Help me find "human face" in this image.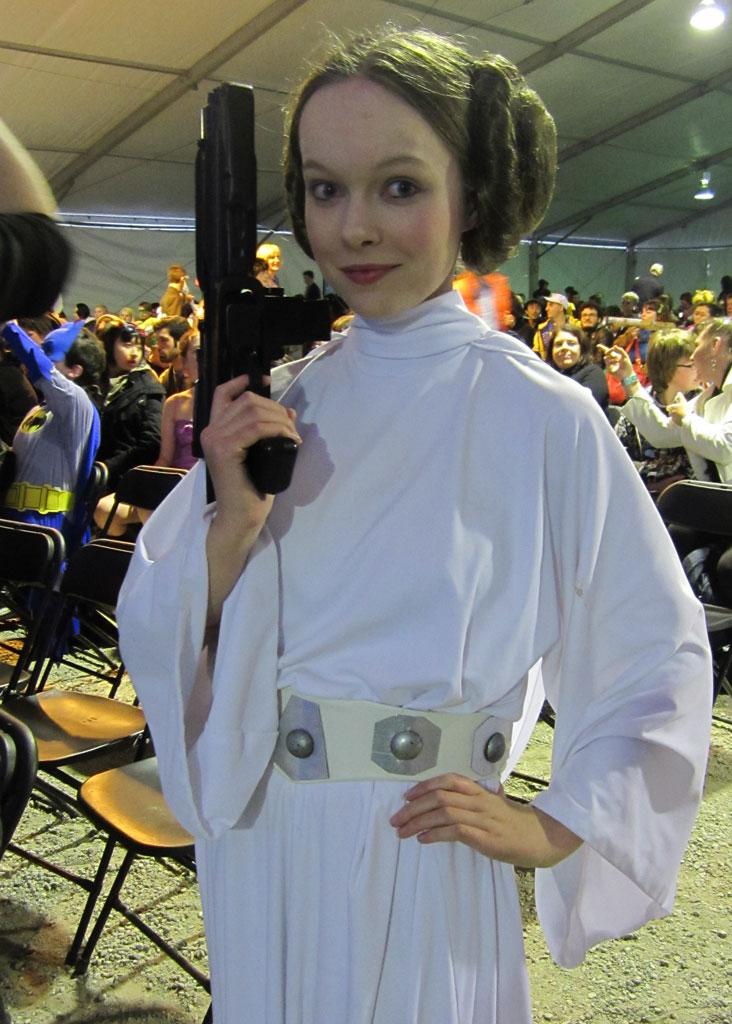
Found it: select_region(296, 69, 475, 315).
